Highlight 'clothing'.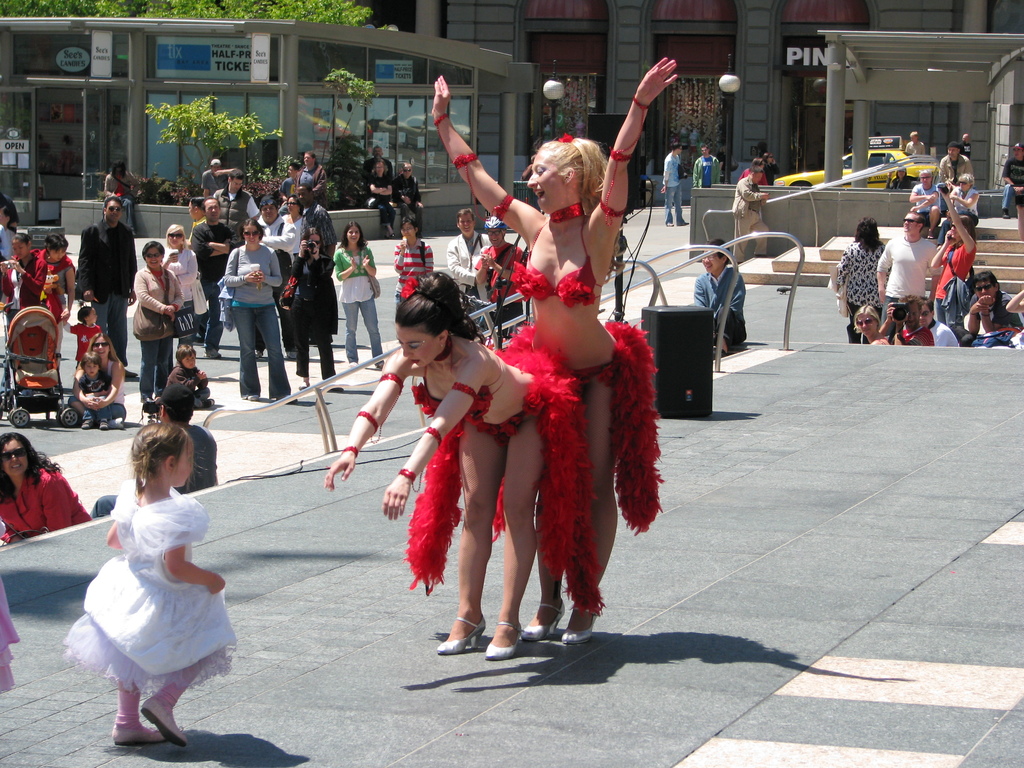
Highlighted region: l=0, t=579, r=17, b=696.
